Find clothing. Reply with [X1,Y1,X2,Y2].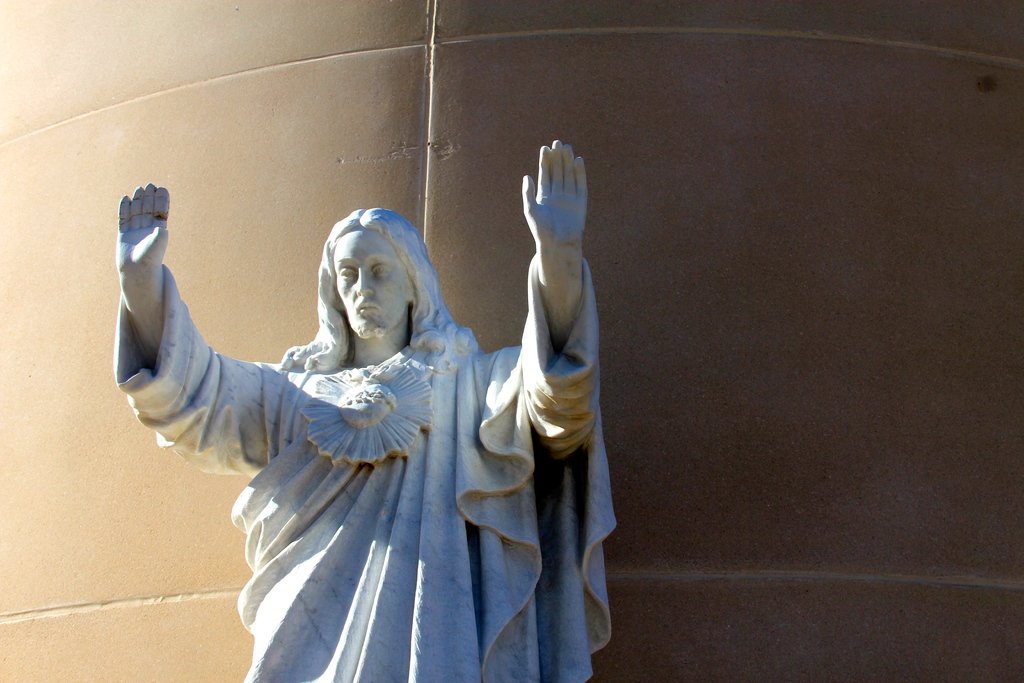
[109,268,621,682].
